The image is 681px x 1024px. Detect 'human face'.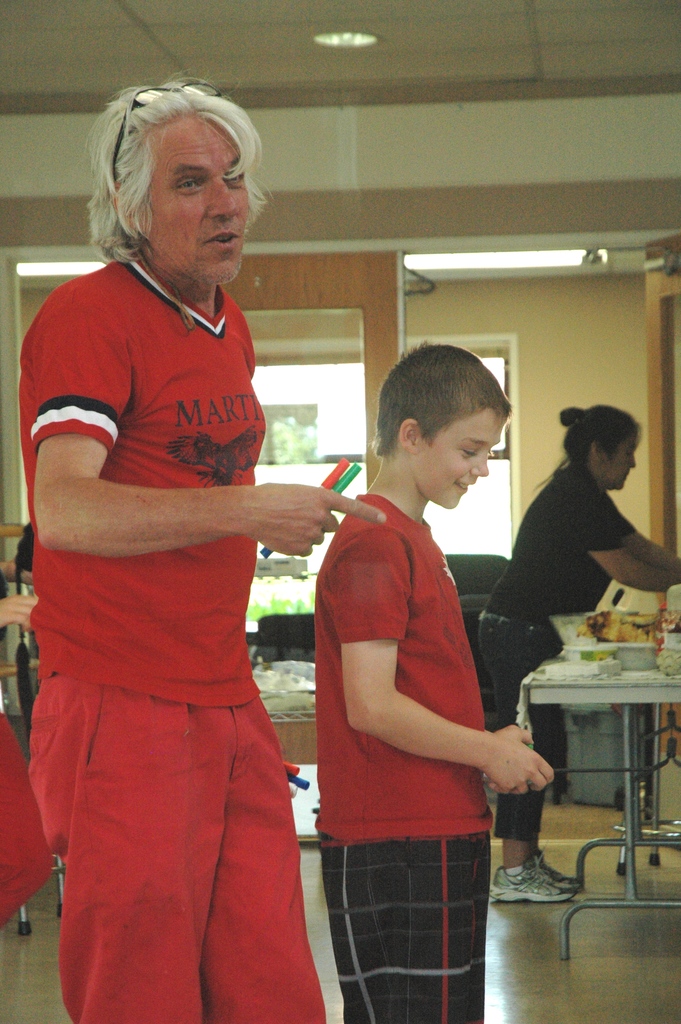
Detection: Rect(602, 442, 637, 487).
